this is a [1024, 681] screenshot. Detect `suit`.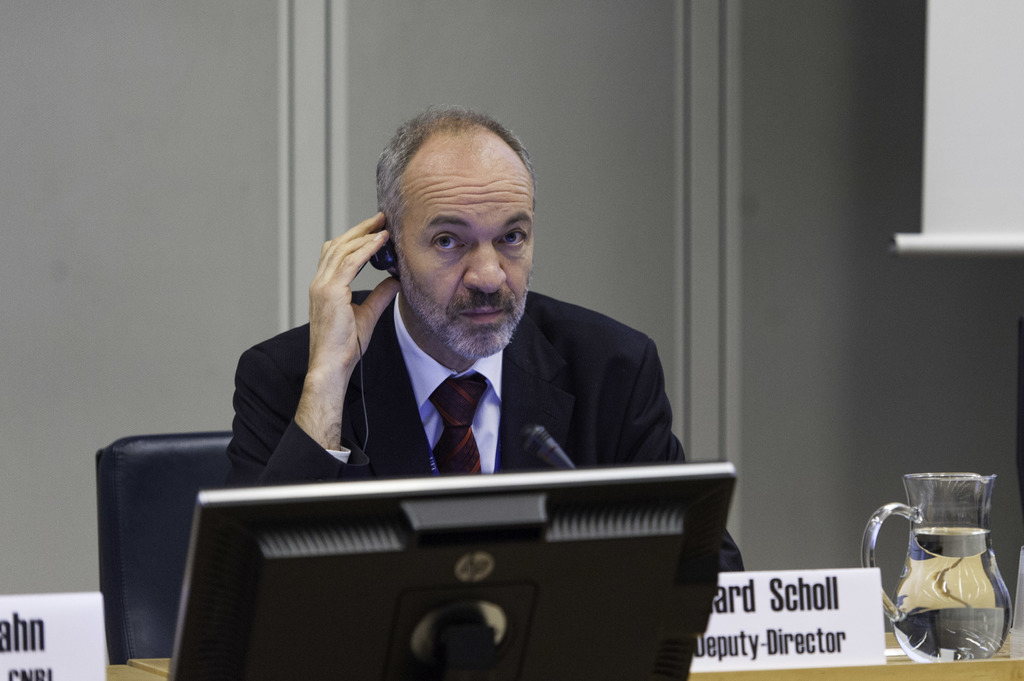
211 235 689 541.
